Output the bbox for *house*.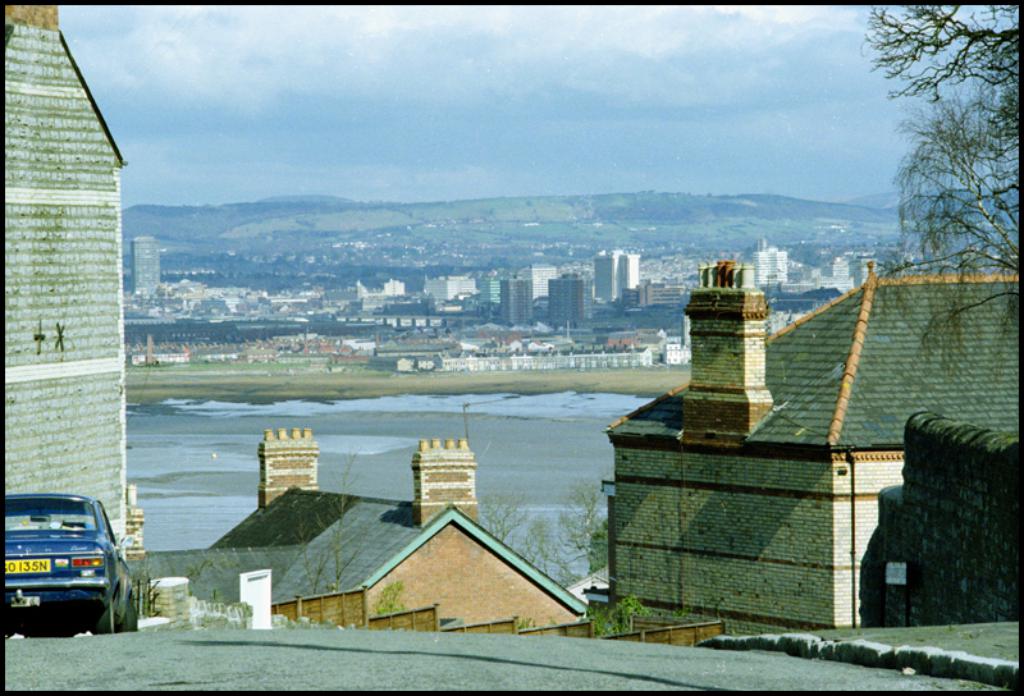
bbox=(831, 255, 858, 290).
